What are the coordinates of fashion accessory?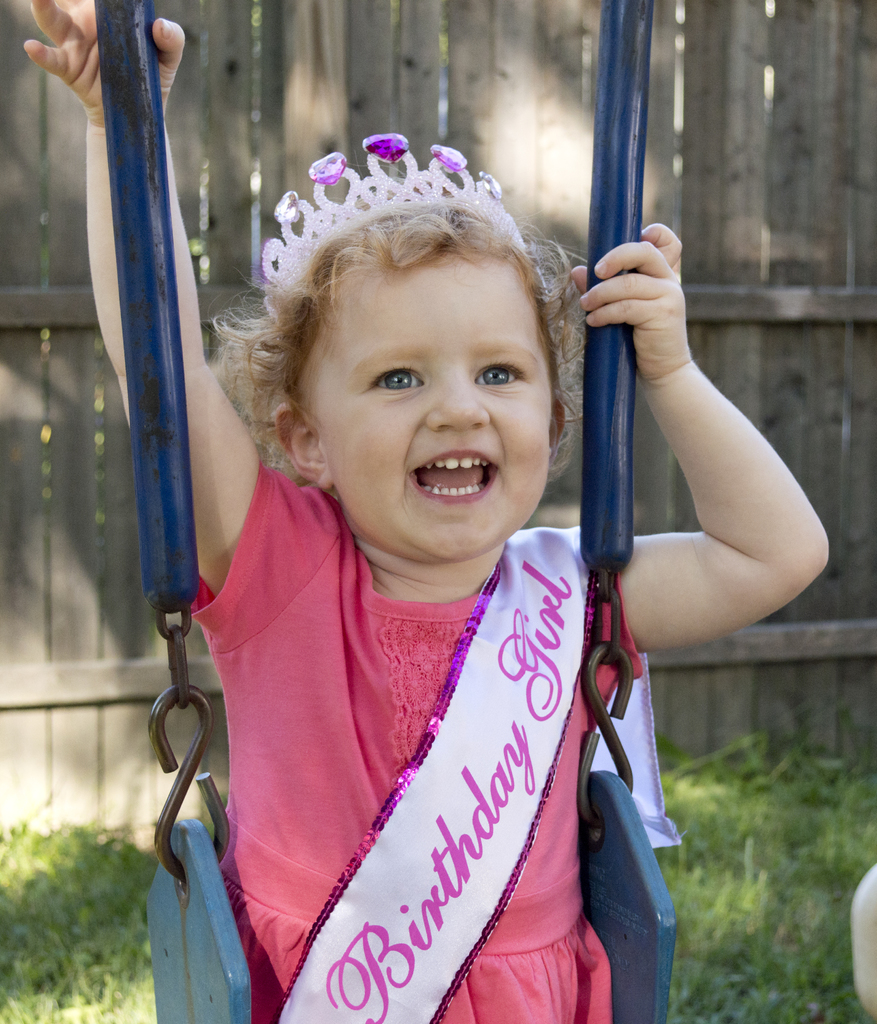
268, 522, 597, 1023.
